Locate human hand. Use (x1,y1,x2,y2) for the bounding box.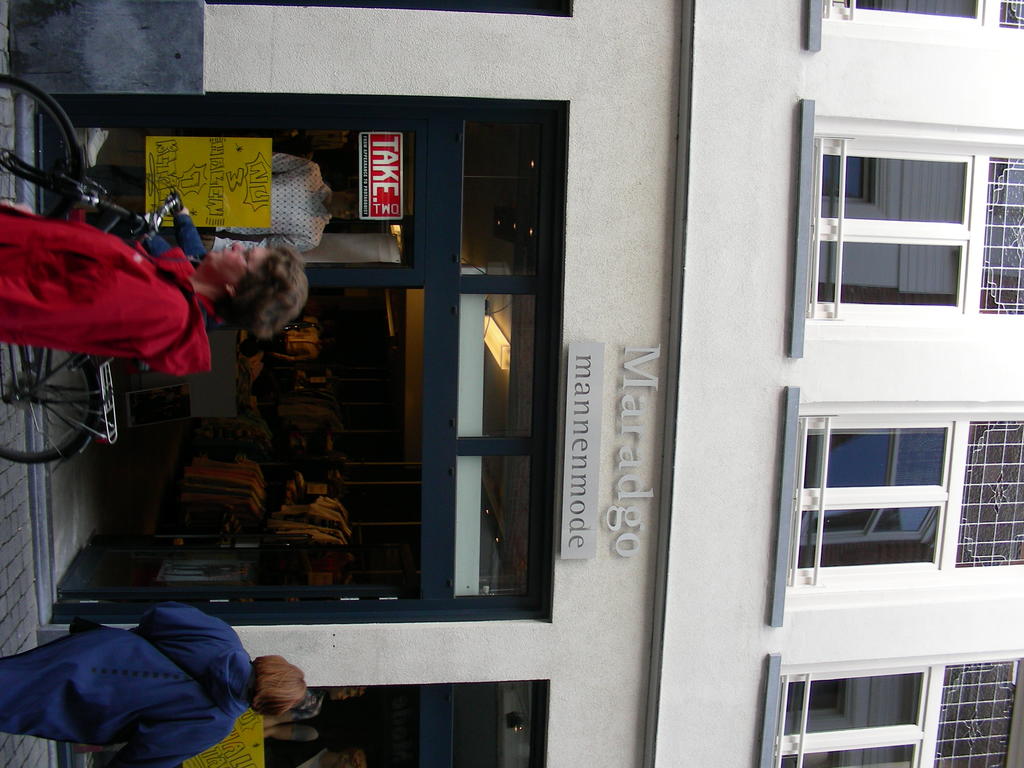
(174,207,193,218).
